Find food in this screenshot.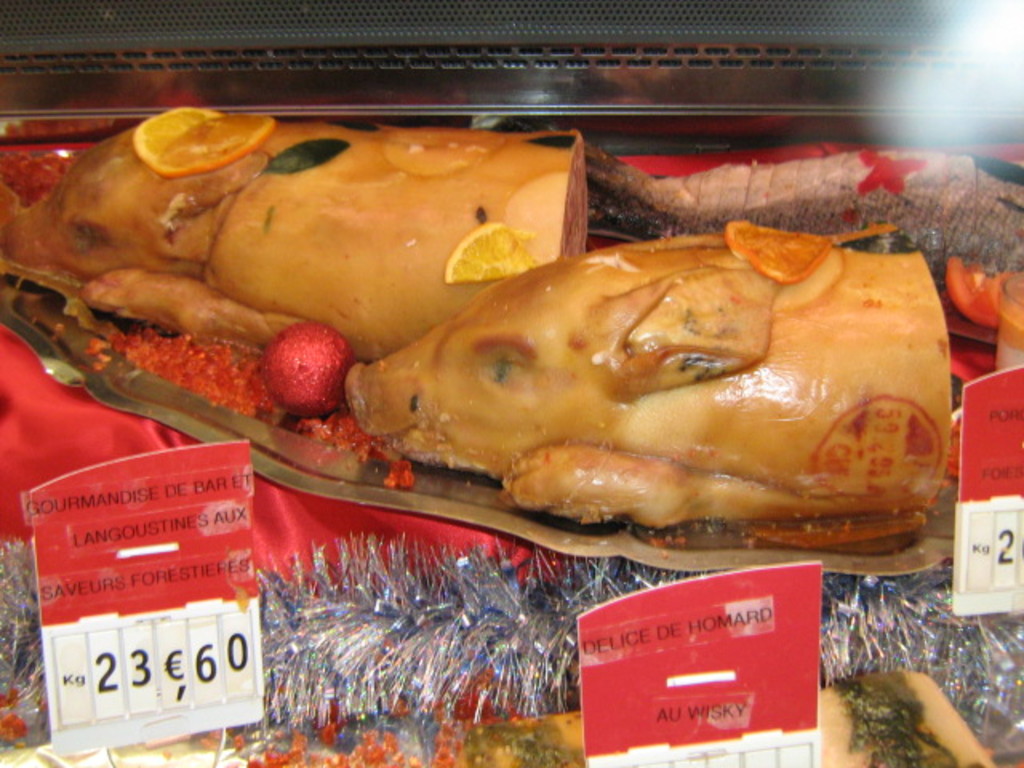
The bounding box for food is [x1=400, y1=227, x2=955, y2=570].
